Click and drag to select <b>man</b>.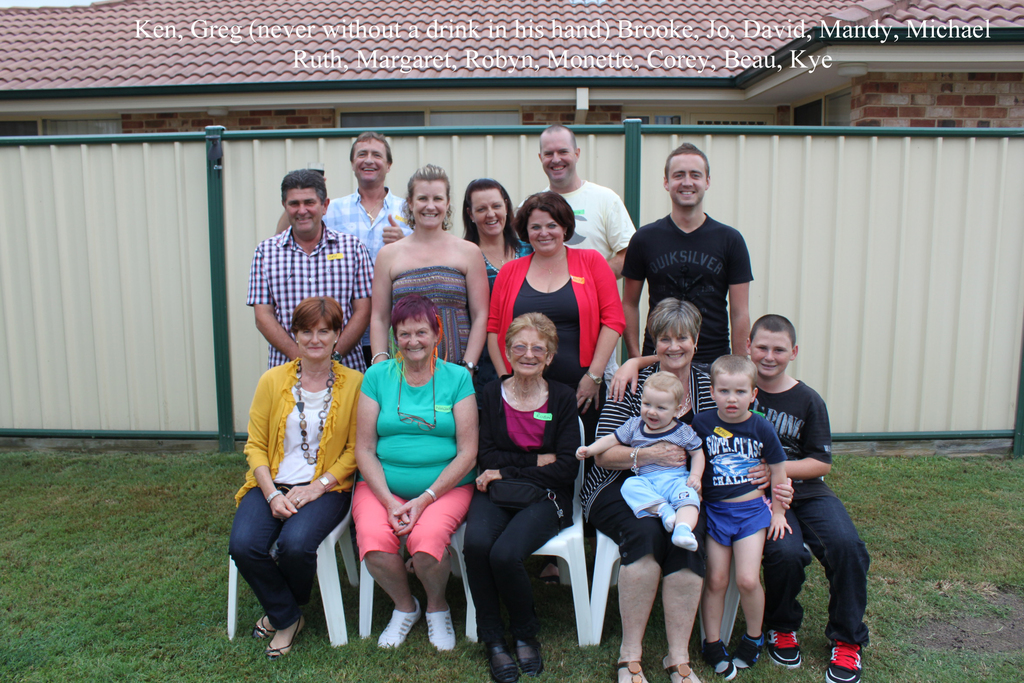
Selection: (516,123,641,302).
